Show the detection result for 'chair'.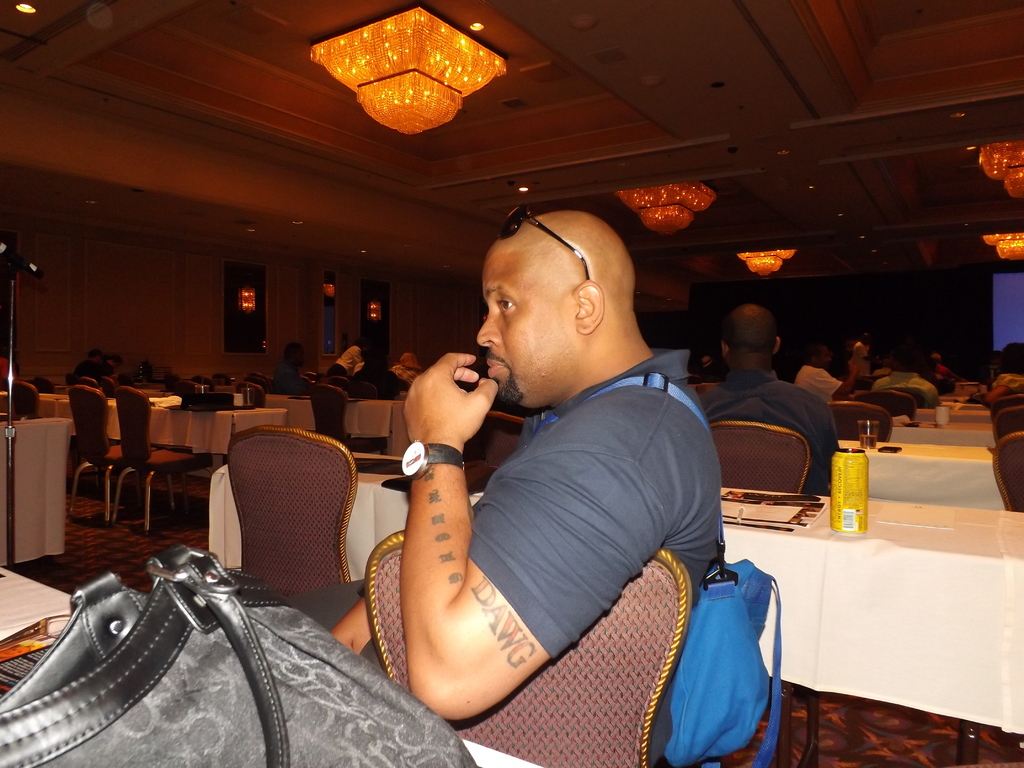
(left=993, top=401, right=1023, bottom=442).
